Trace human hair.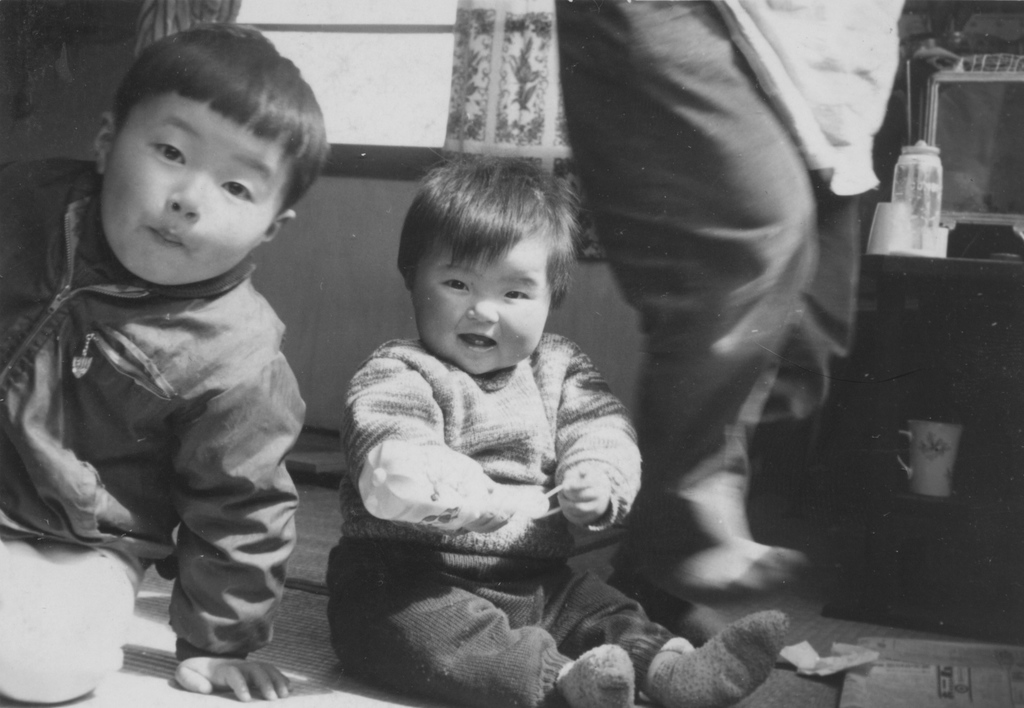
Traced to crop(108, 23, 332, 237).
